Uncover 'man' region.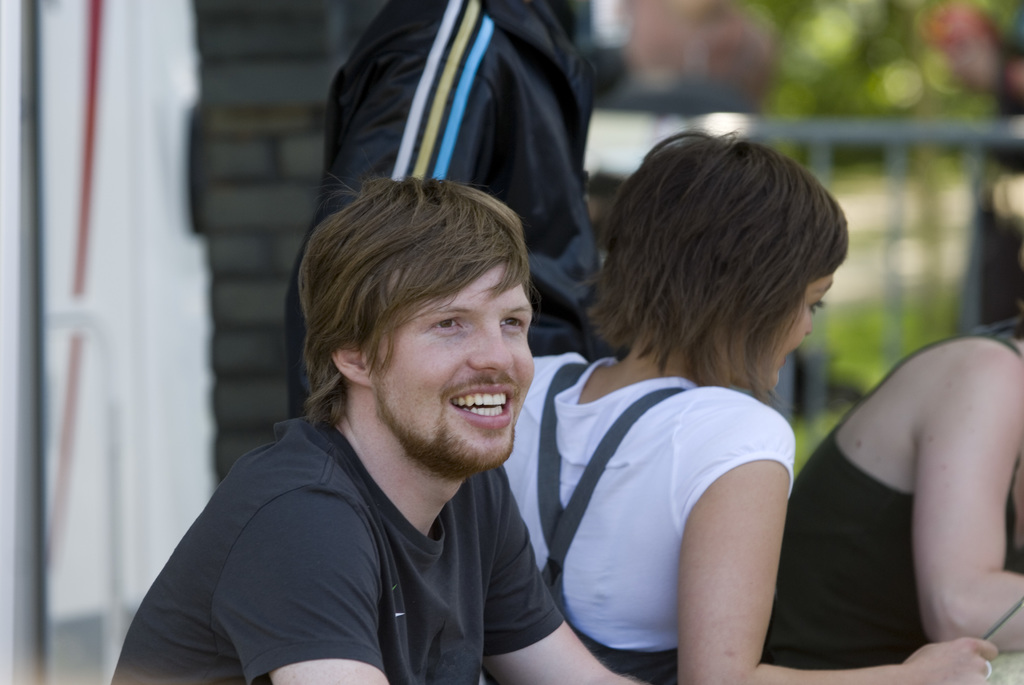
Uncovered: [122,170,637,675].
